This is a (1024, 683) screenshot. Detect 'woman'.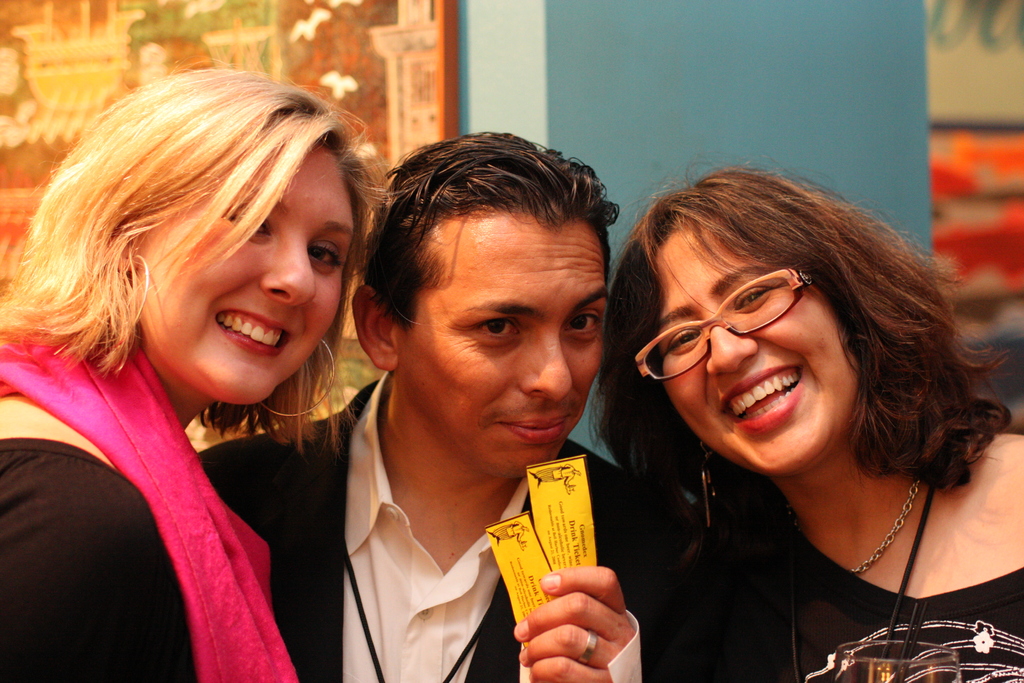
[left=0, top=51, right=394, bottom=682].
